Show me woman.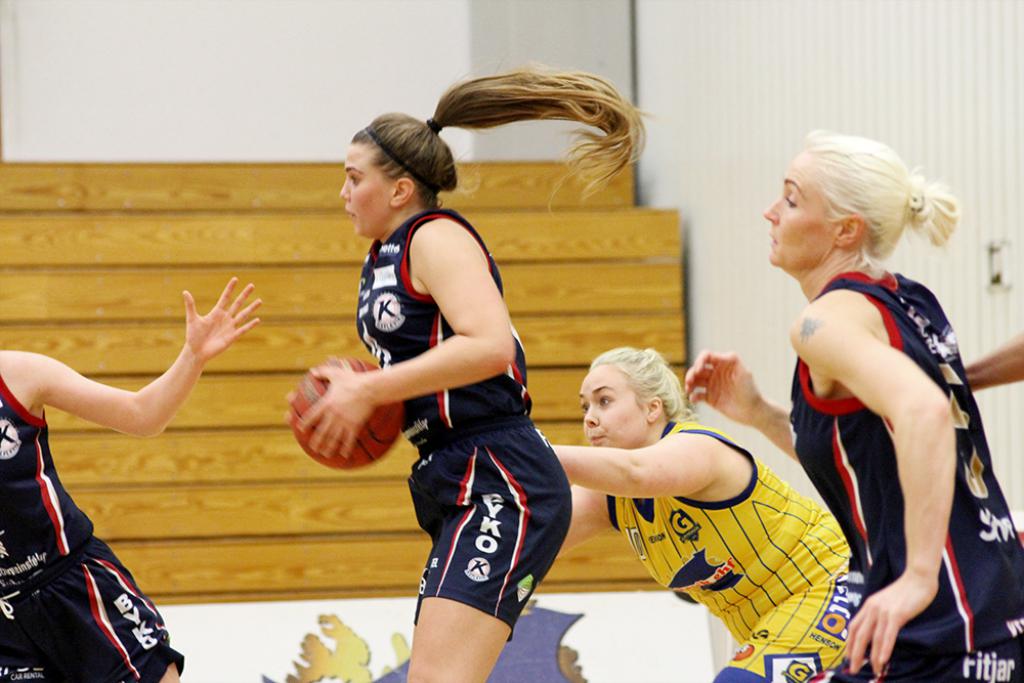
woman is here: <region>775, 140, 987, 682</region>.
